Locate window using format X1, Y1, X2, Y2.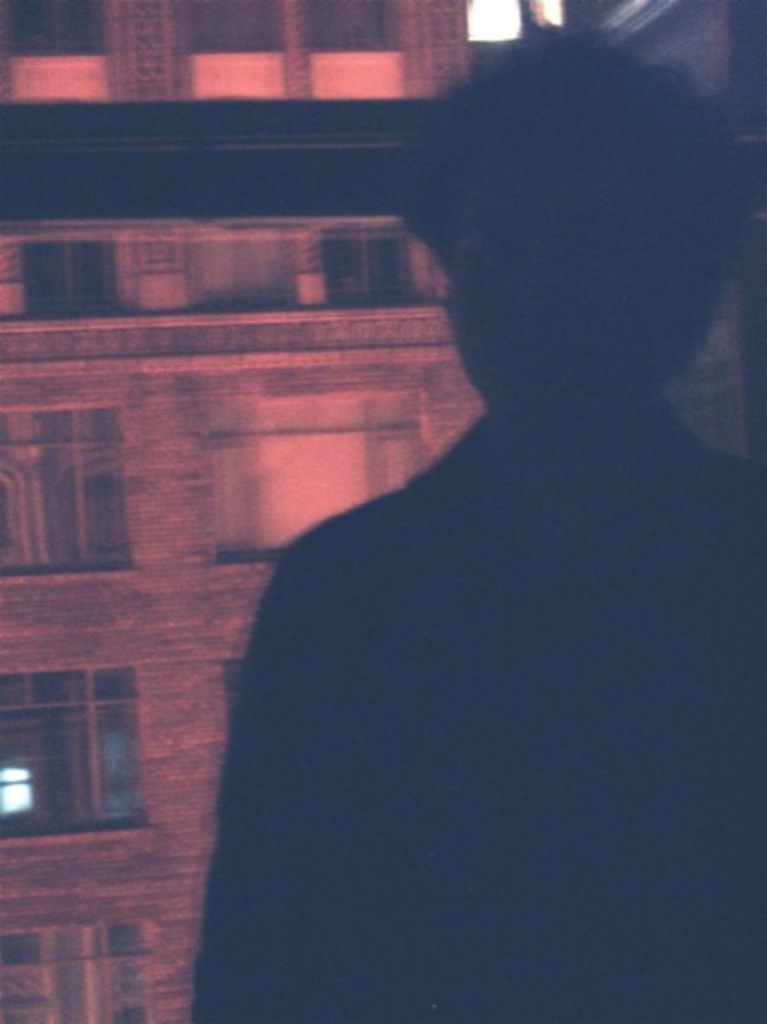
223, 375, 440, 571.
